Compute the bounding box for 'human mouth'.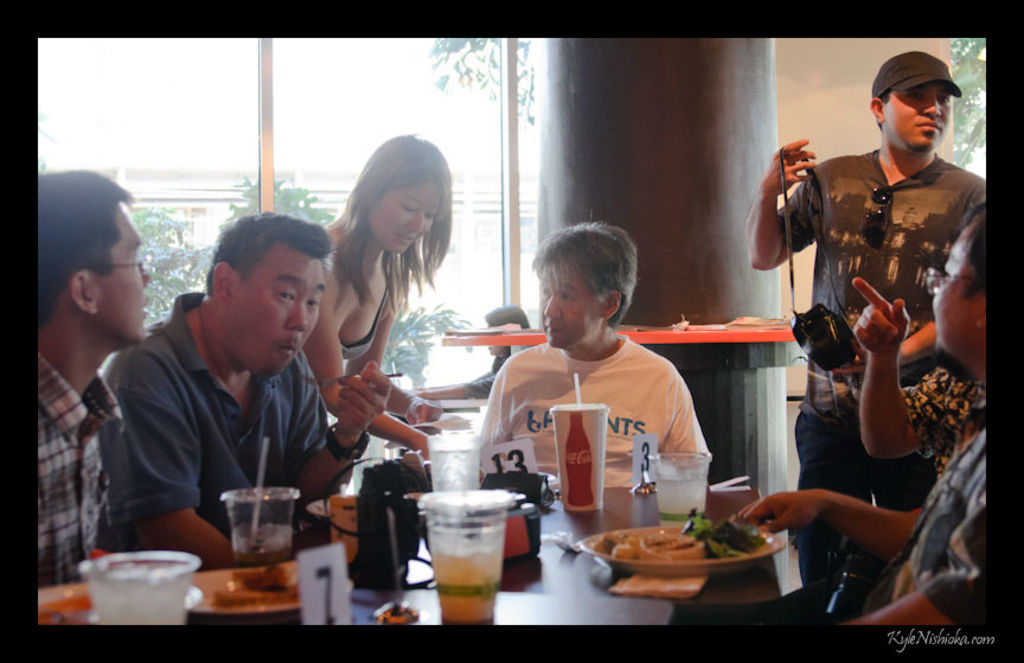
box=[140, 295, 148, 318].
